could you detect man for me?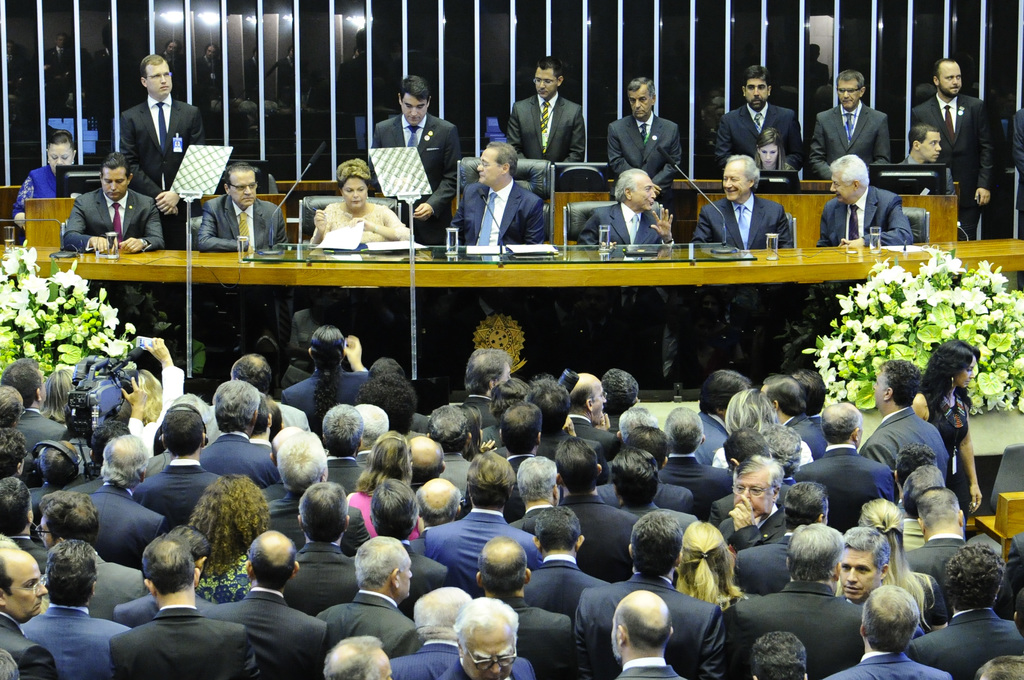
Detection result: (809,67,898,183).
